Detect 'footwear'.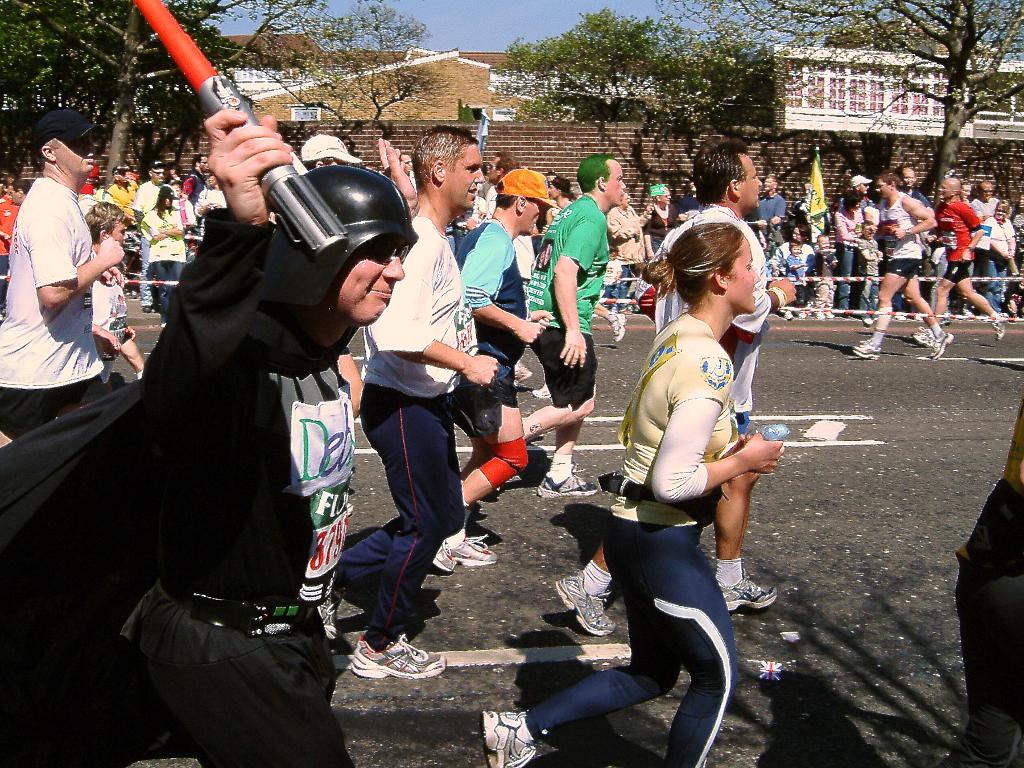
Detected at (left=781, top=307, right=796, bottom=319).
